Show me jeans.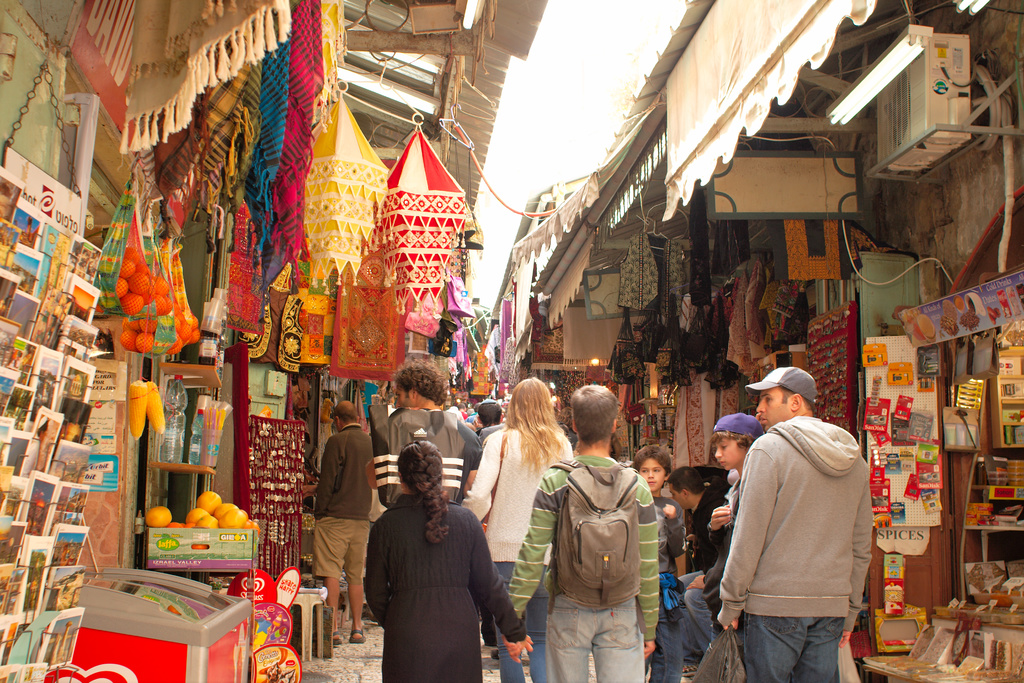
jeans is here: 676:573:711:662.
